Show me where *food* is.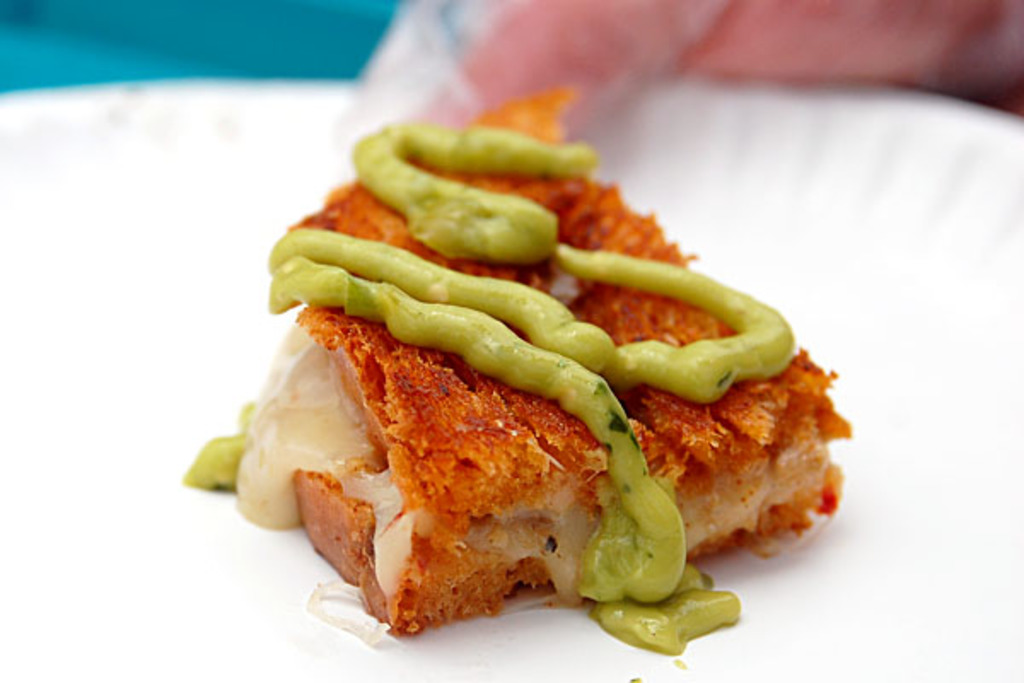
*food* is at 225 104 884 622.
